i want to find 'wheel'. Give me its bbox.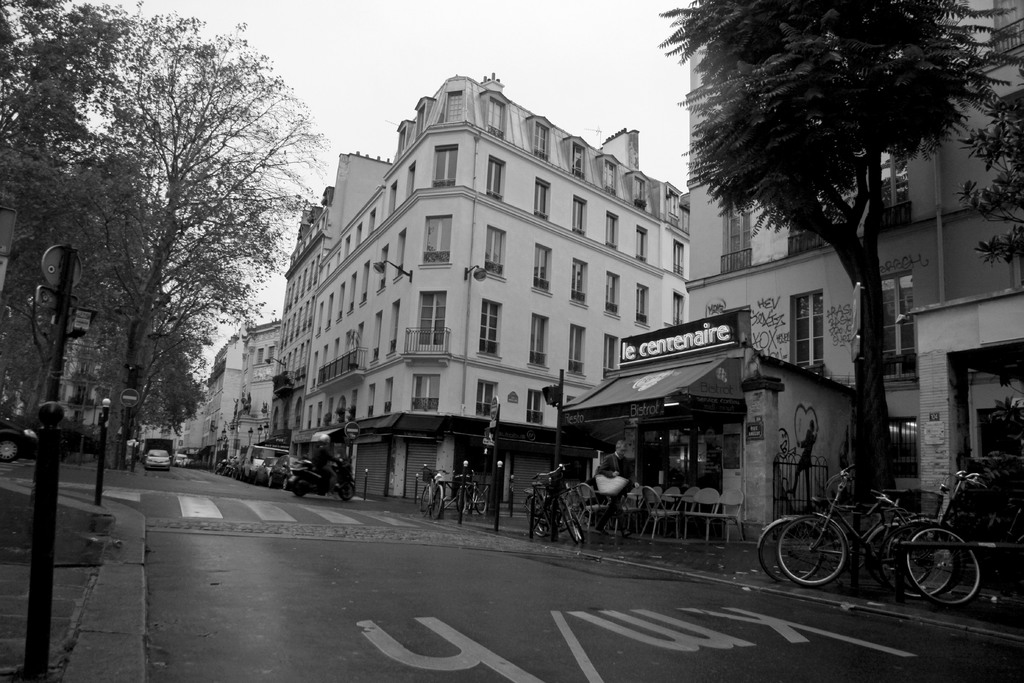
<region>526, 497, 550, 534</region>.
